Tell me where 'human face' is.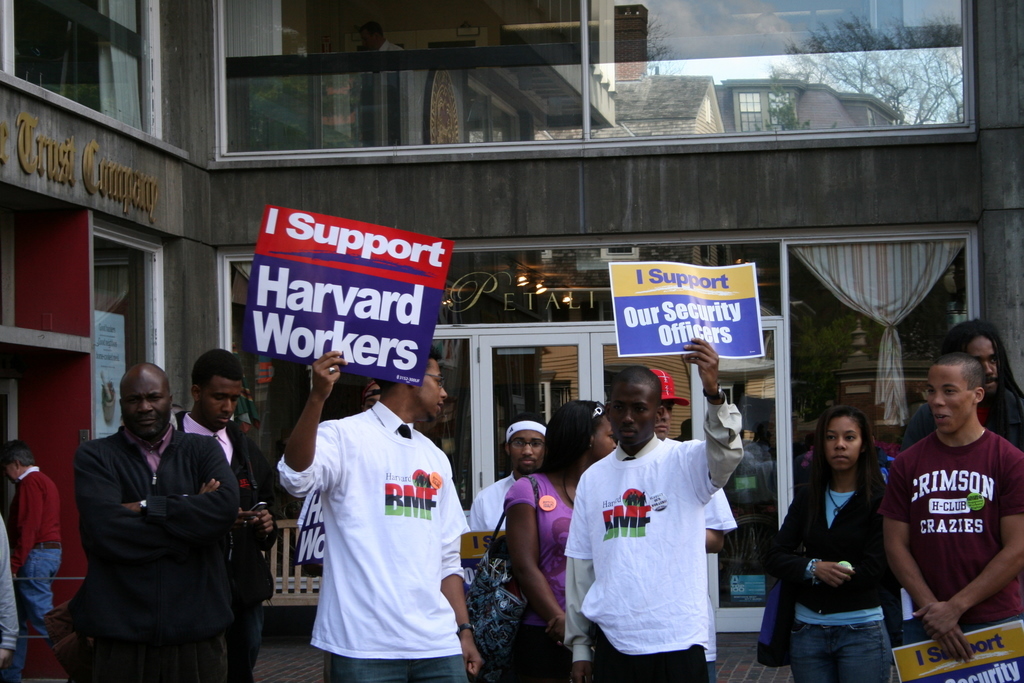
'human face' is at [654, 402, 670, 437].
